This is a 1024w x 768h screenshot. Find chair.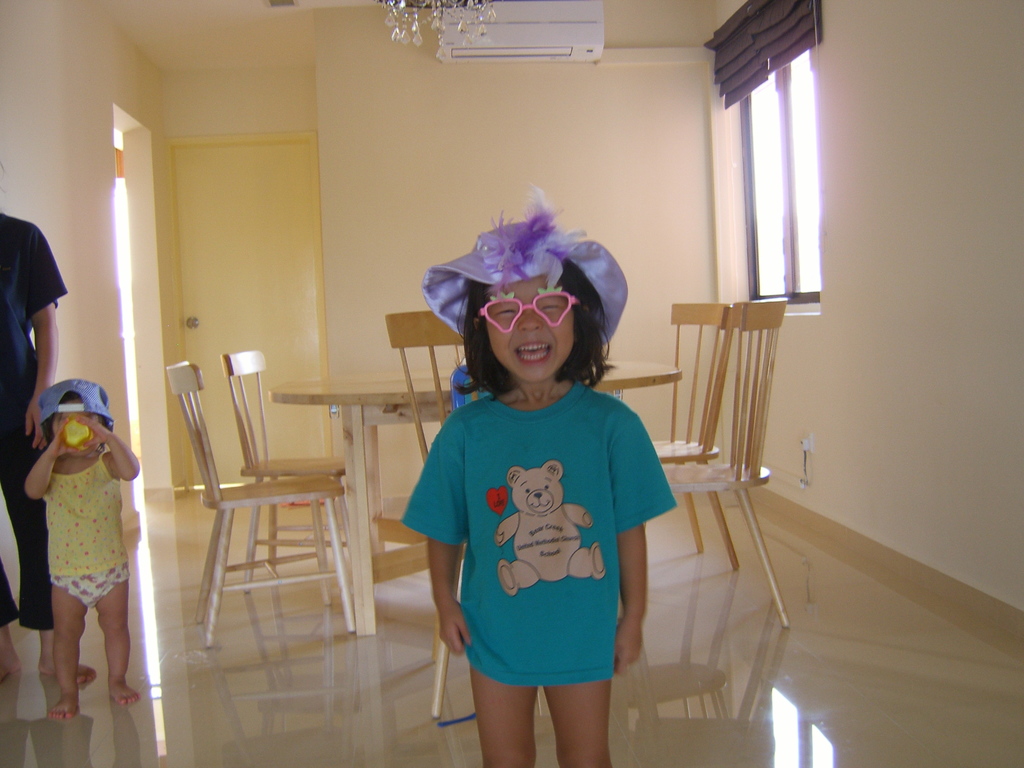
Bounding box: box=[386, 312, 486, 717].
